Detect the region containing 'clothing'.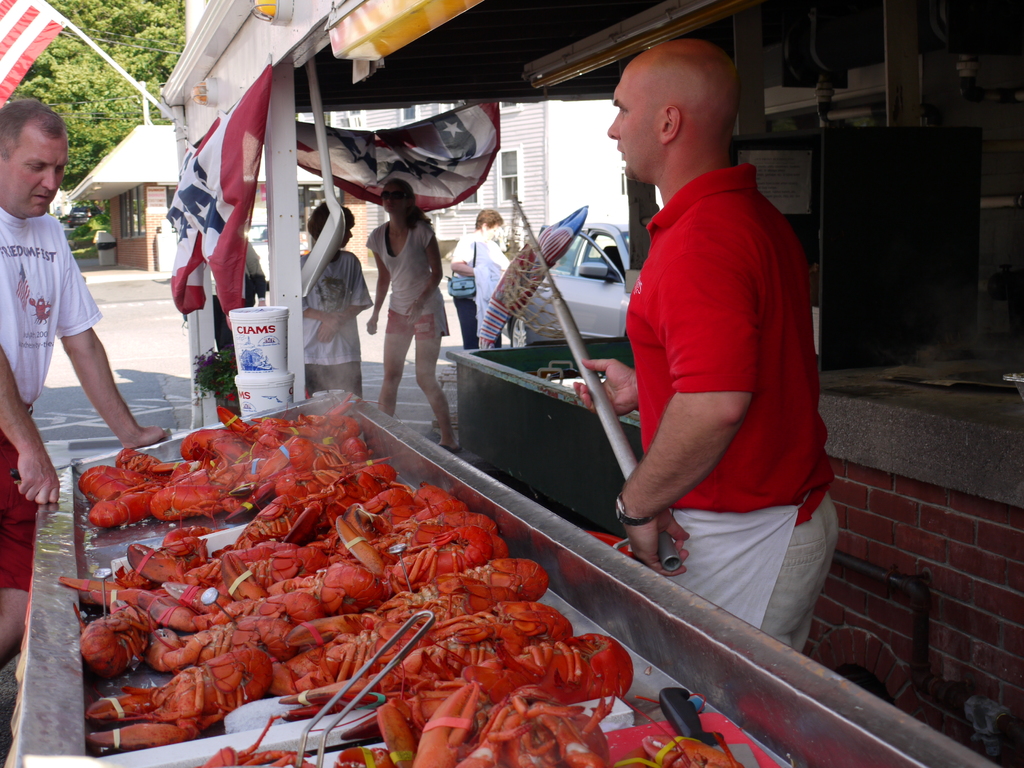
x1=606, y1=105, x2=832, y2=645.
